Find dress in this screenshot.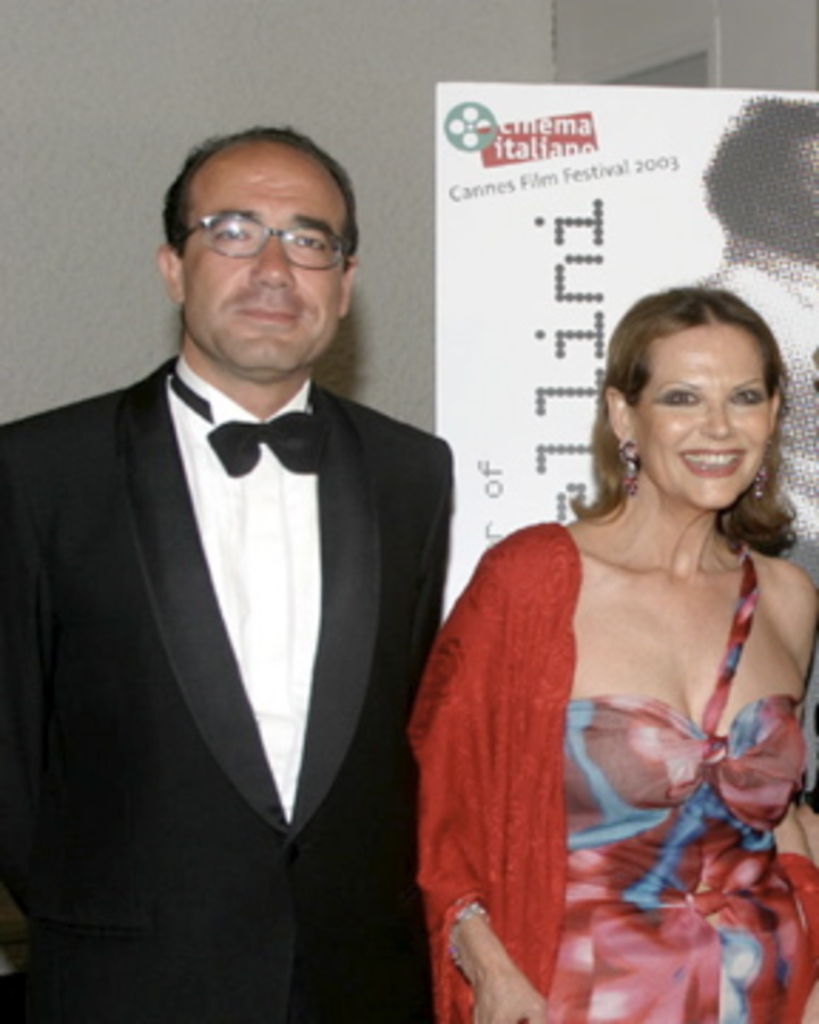
The bounding box for dress is detection(540, 555, 816, 1021).
